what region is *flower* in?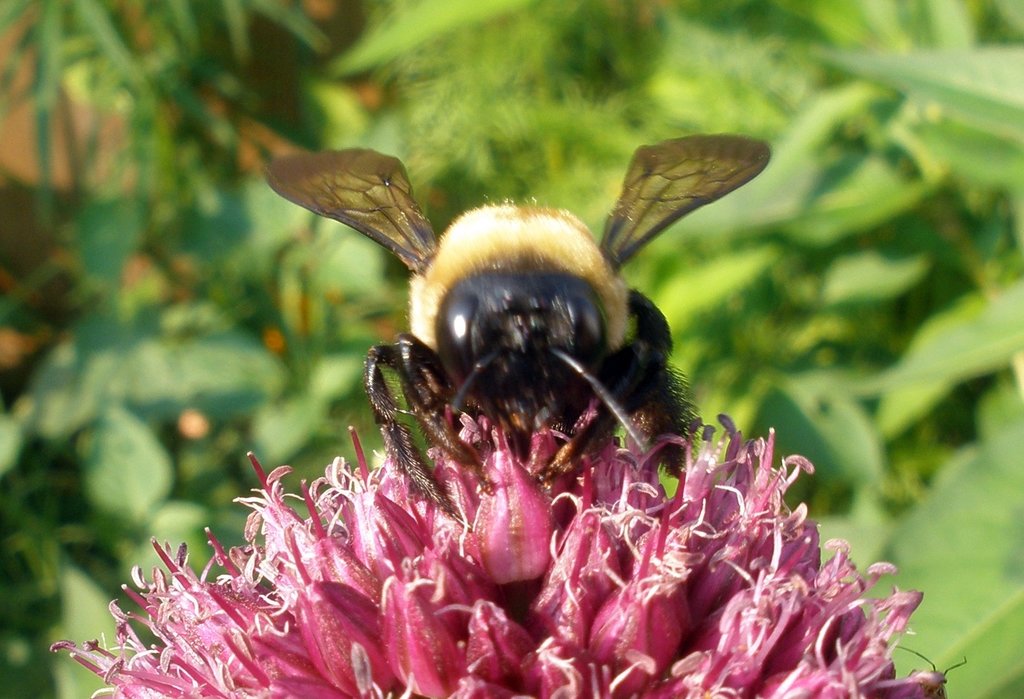
[x1=51, y1=421, x2=961, y2=698].
